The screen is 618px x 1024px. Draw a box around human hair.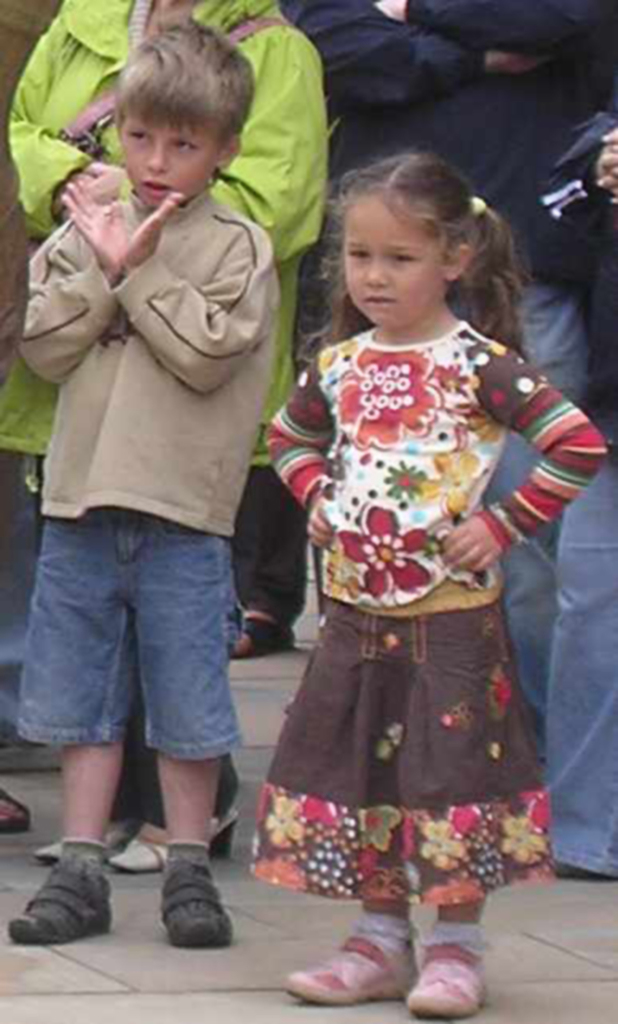
pyautogui.locateOnScreen(112, 14, 255, 190).
